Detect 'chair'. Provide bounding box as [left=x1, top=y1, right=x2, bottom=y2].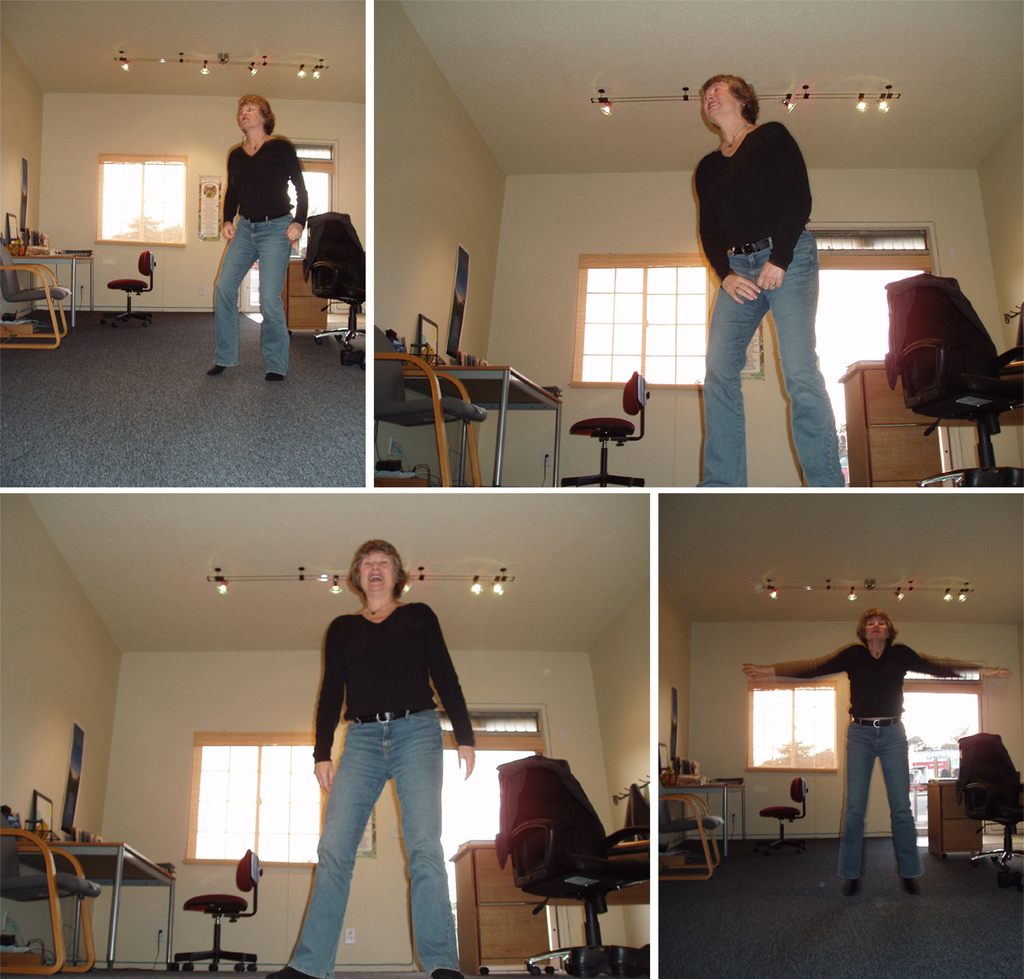
[left=306, top=214, right=367, bottom=361].
